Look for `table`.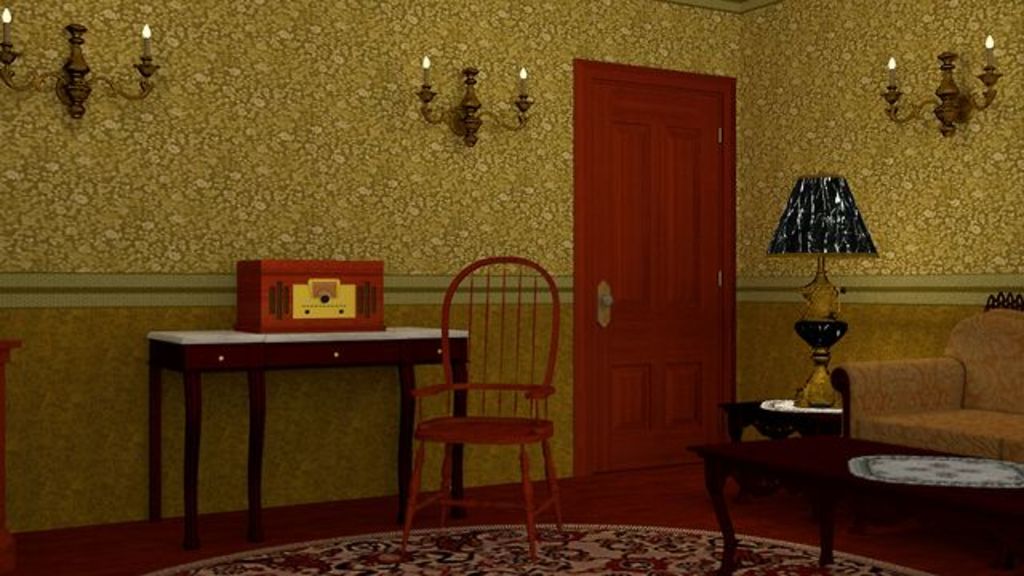
Found: left=136, top=290, right=458, bottom=544.
